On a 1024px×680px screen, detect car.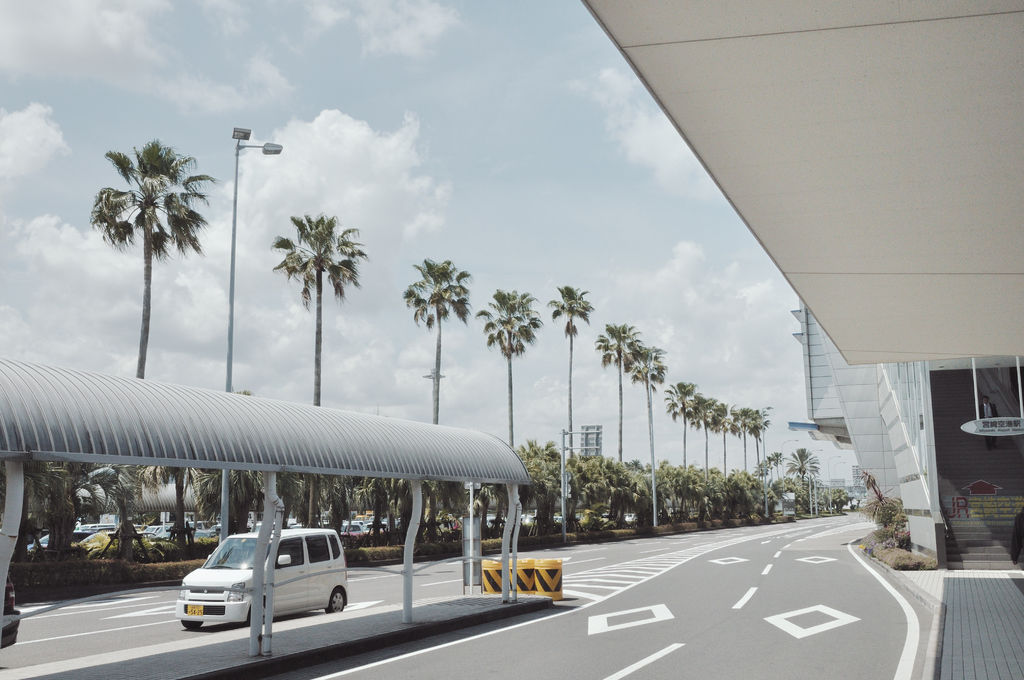
x1=176, y1=533, x2=348, y2=627.
